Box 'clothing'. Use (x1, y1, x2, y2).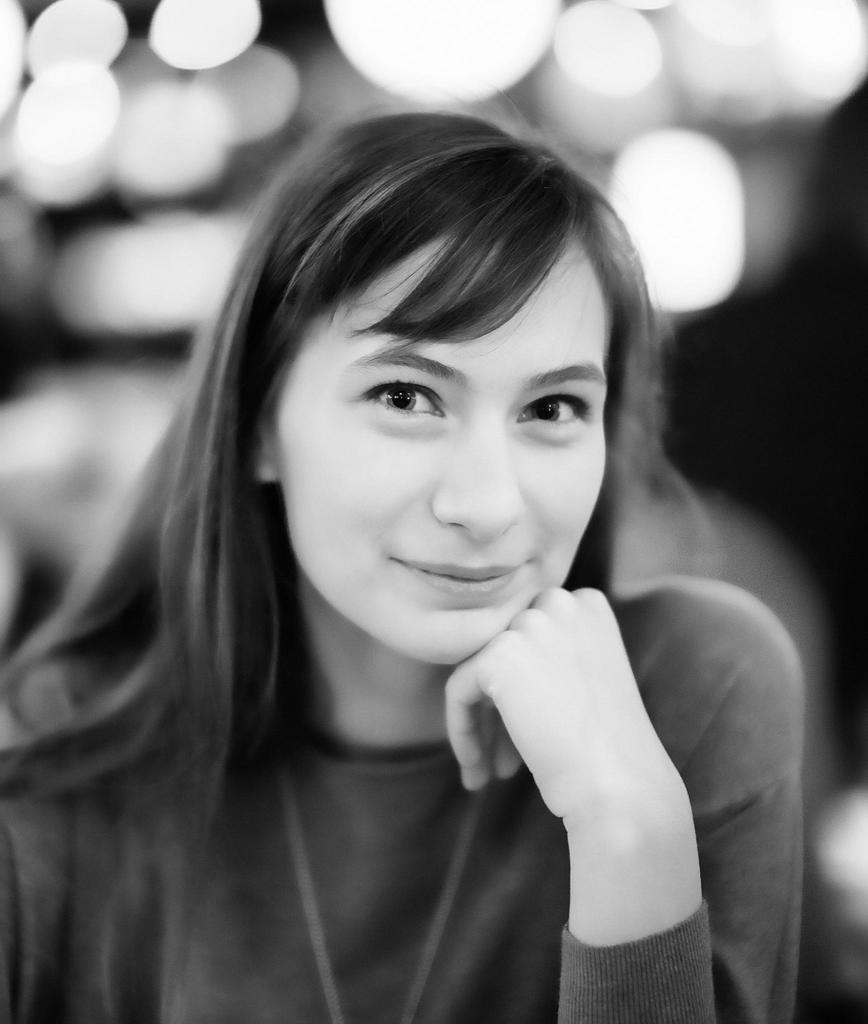
(101, 506, 764, 1014).
